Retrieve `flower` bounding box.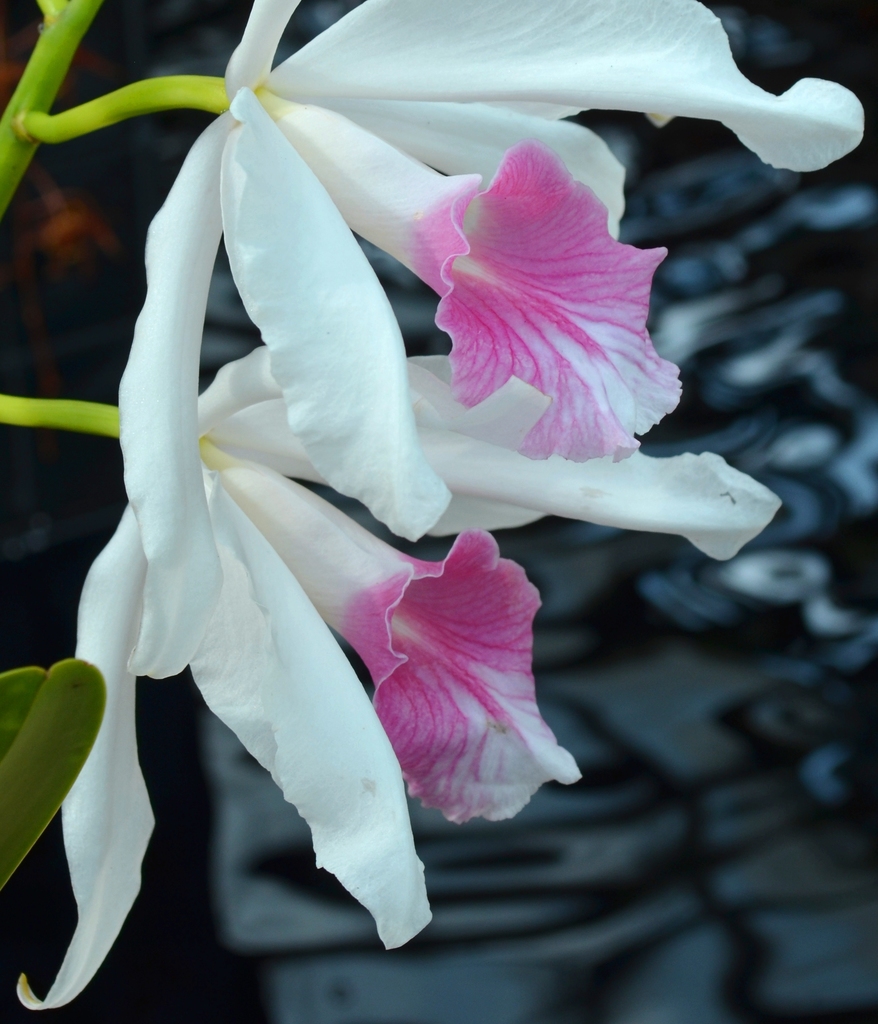
Bounding box: detection(15, 356, 779, 1015).
